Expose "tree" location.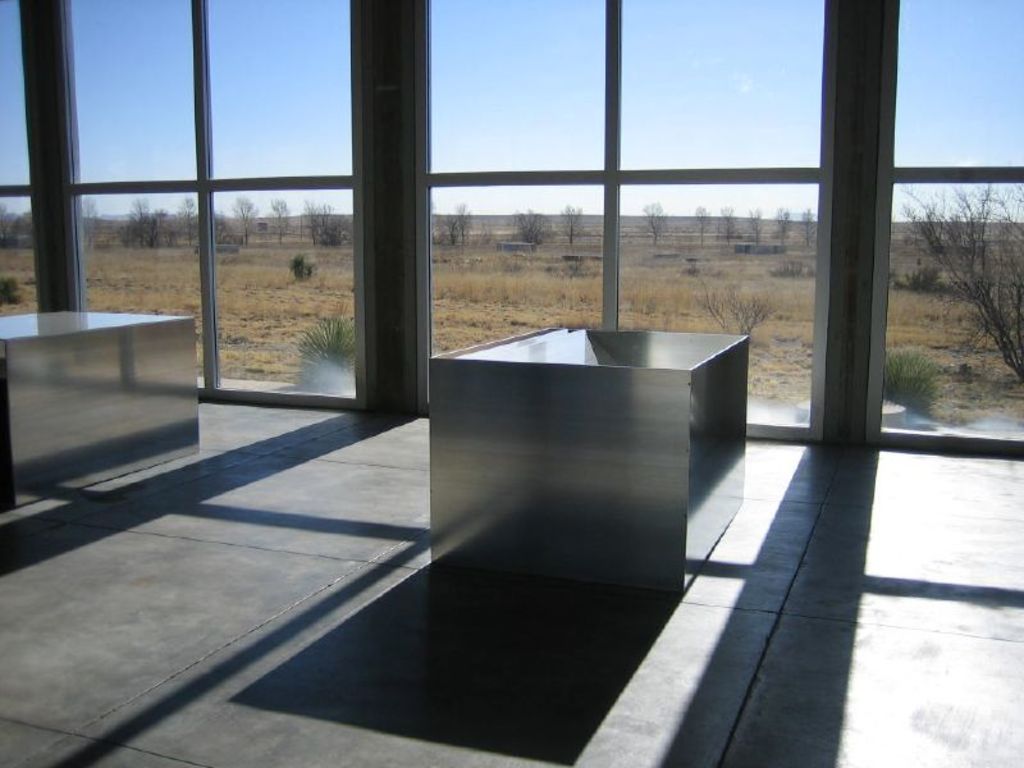
Exposed at l=131, t=196, r=147, b=243.
